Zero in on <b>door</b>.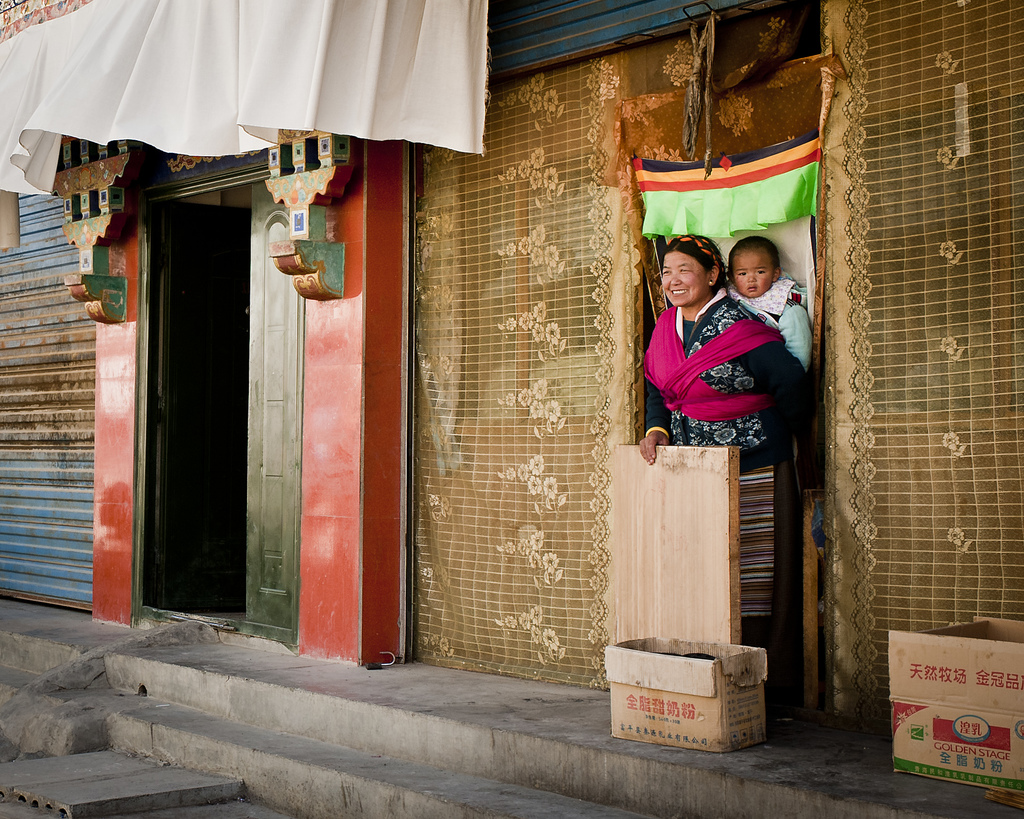
Zeroed in: <bbox>249, 184, 294, 629</bbox>.
